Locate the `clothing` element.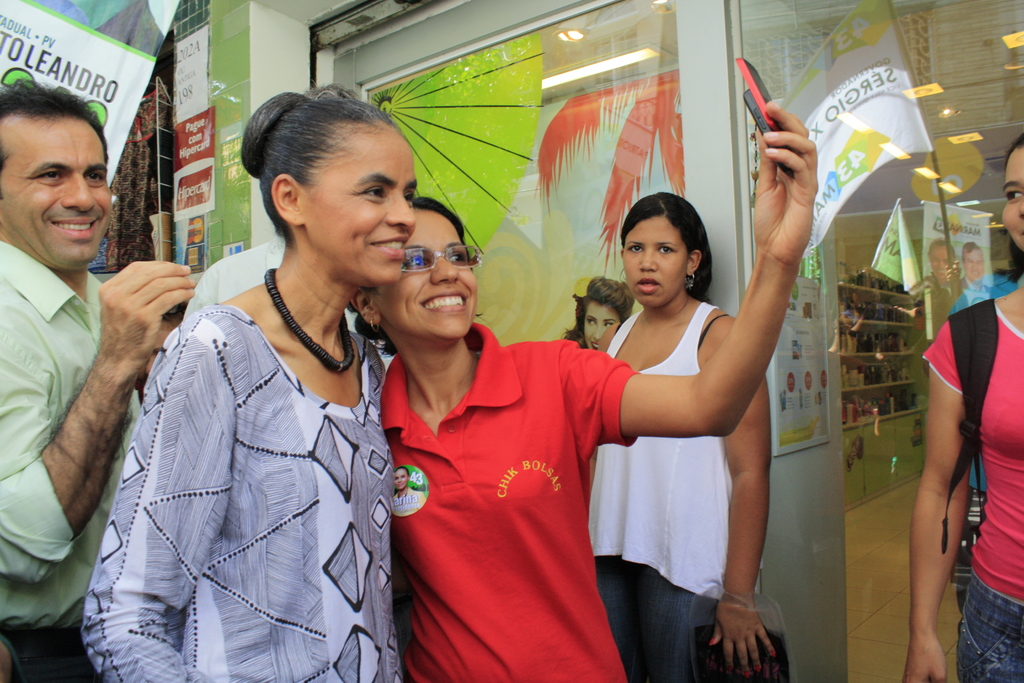
Element bbox: <box>0,238,145,682</box>.
